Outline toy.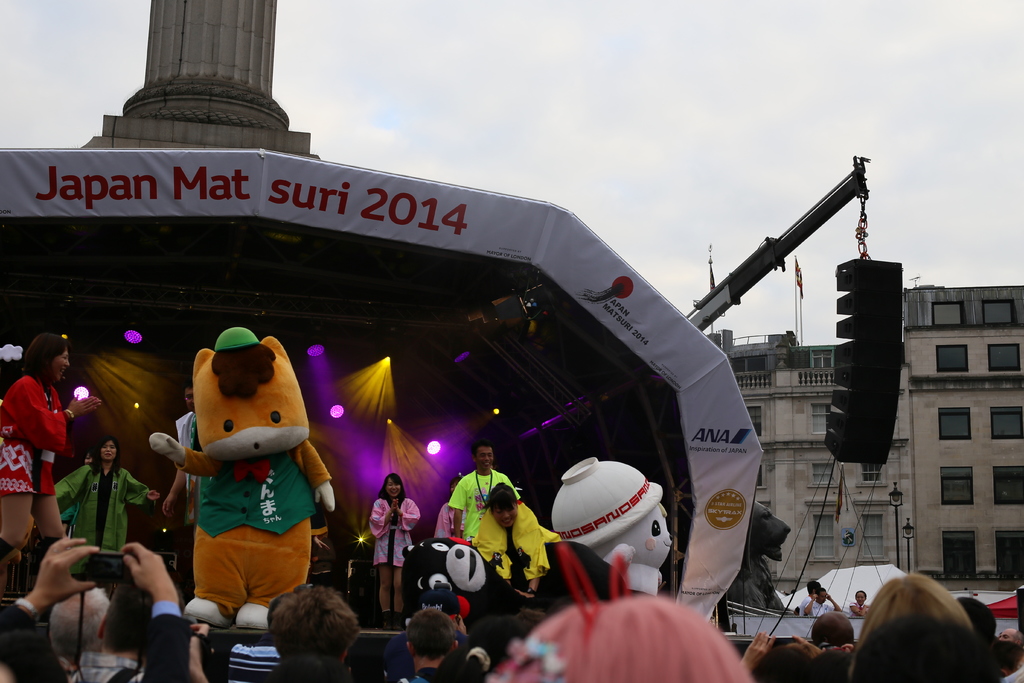
Outline: {"x1": 549, "y1": 449, "x2": 674, "y2": 620}.
